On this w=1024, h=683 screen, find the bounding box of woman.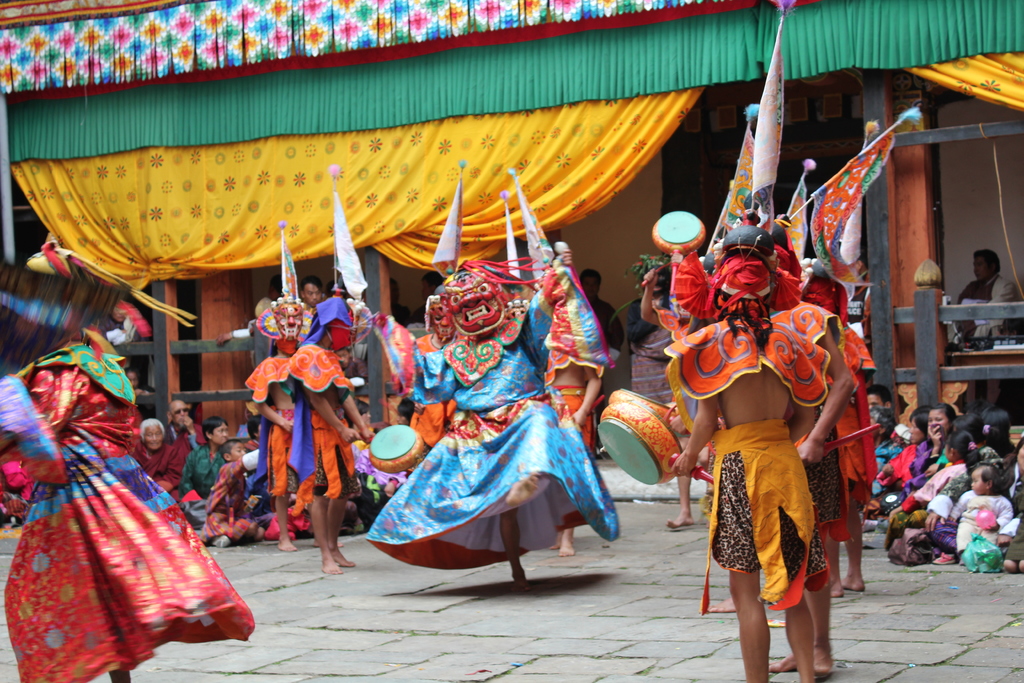
Bounding box: pyautogui.locateOnScreen(909, 407, 959, 479).
